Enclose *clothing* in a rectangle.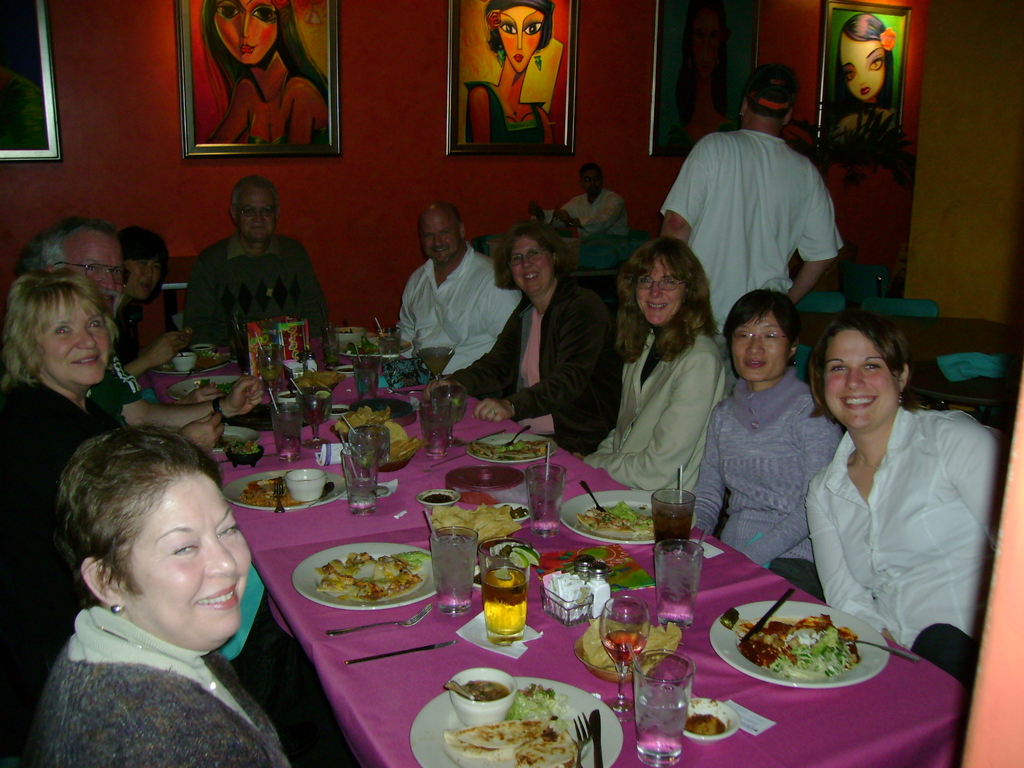
[x1=592, y1=316, x2=715, y2=507].
